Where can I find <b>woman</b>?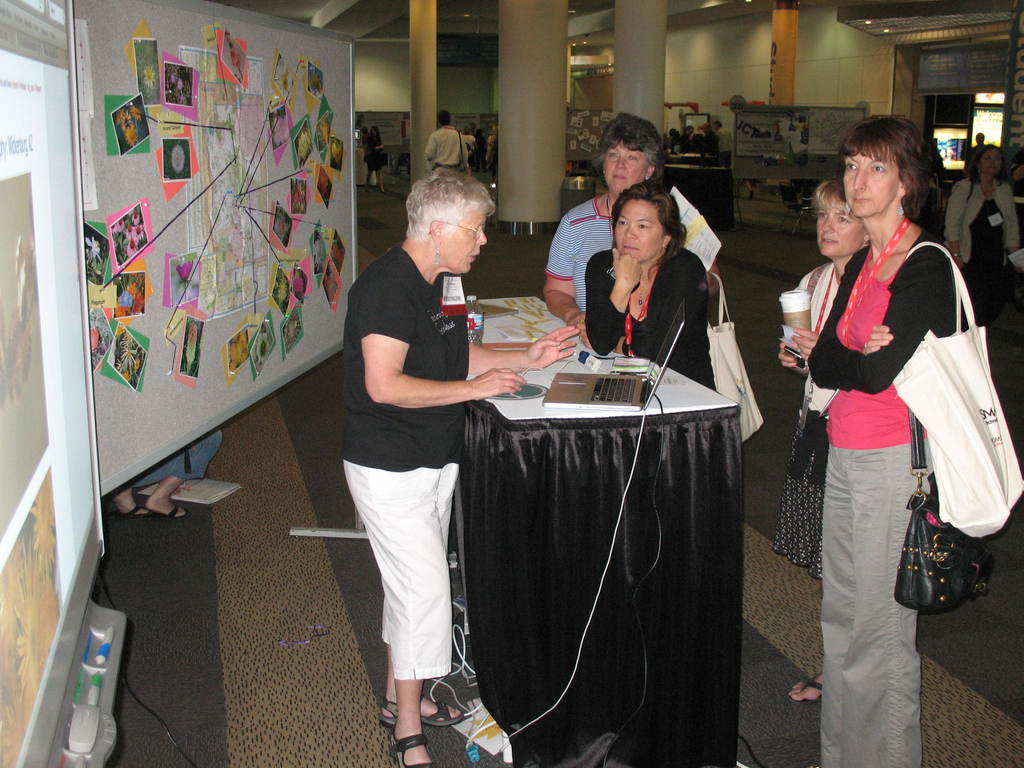
You can find it at x1=542, y1=113, x2=668, y2=341.
